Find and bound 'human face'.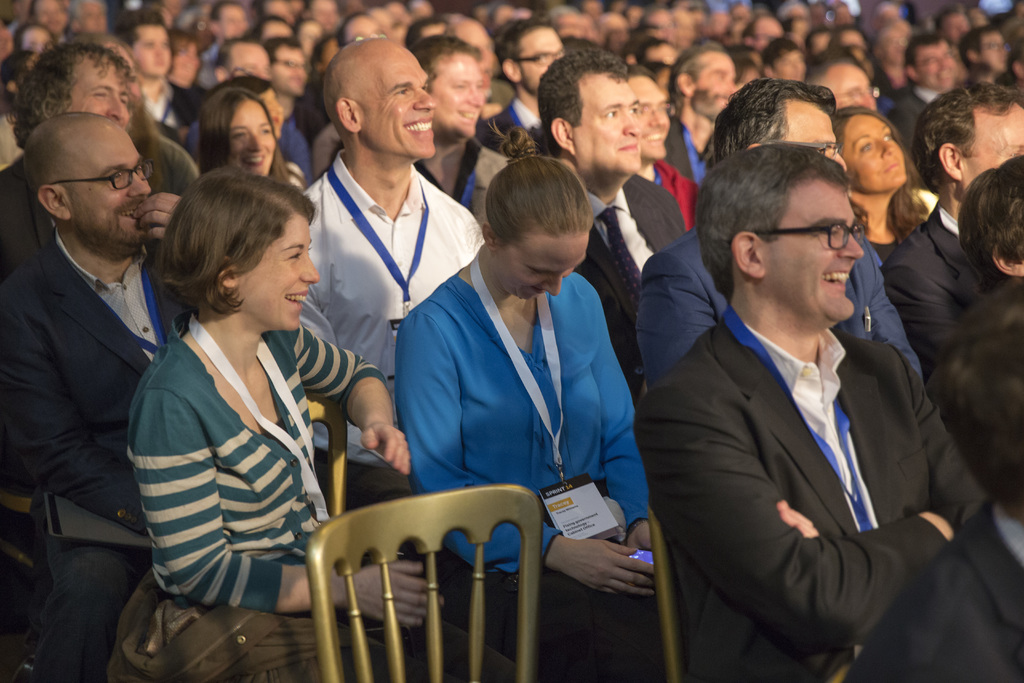
Bound: {"left": 979, "top": 31, "right": 1009, "bottom": 72}.
